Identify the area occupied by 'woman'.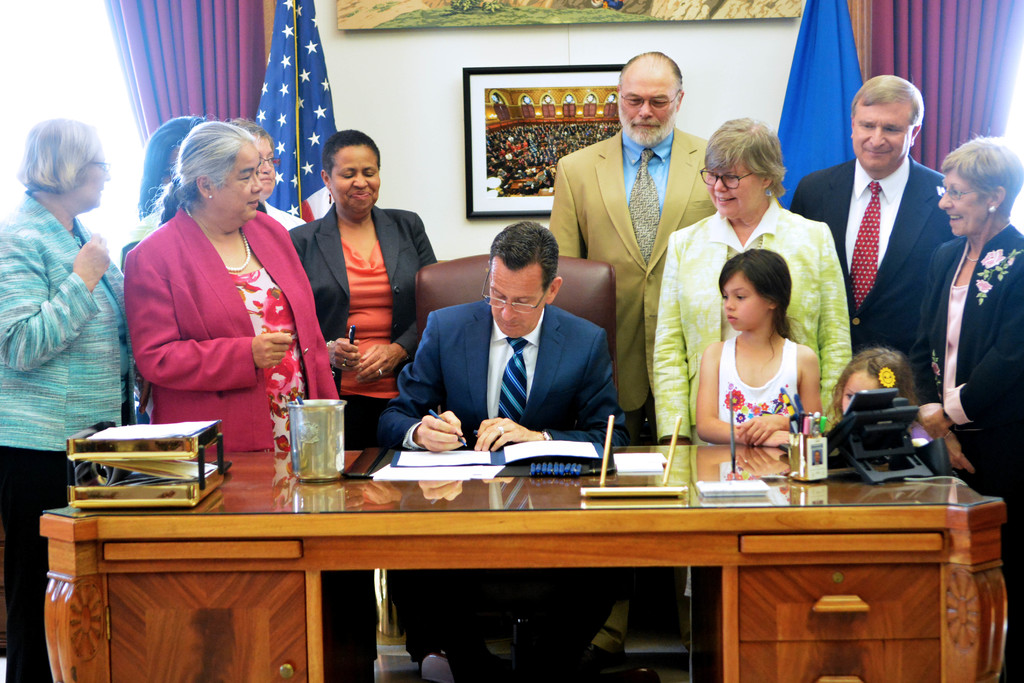
Area: bbox=(220, 117, 309, 240).
